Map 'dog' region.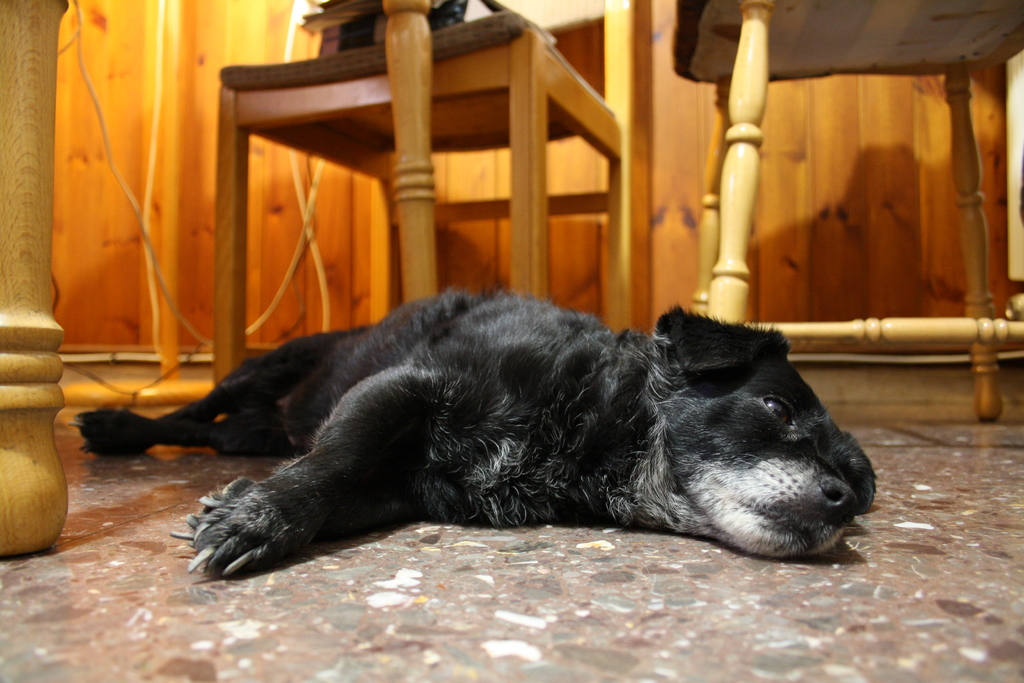
Mapped to detection(63, 279, 879, 582).
